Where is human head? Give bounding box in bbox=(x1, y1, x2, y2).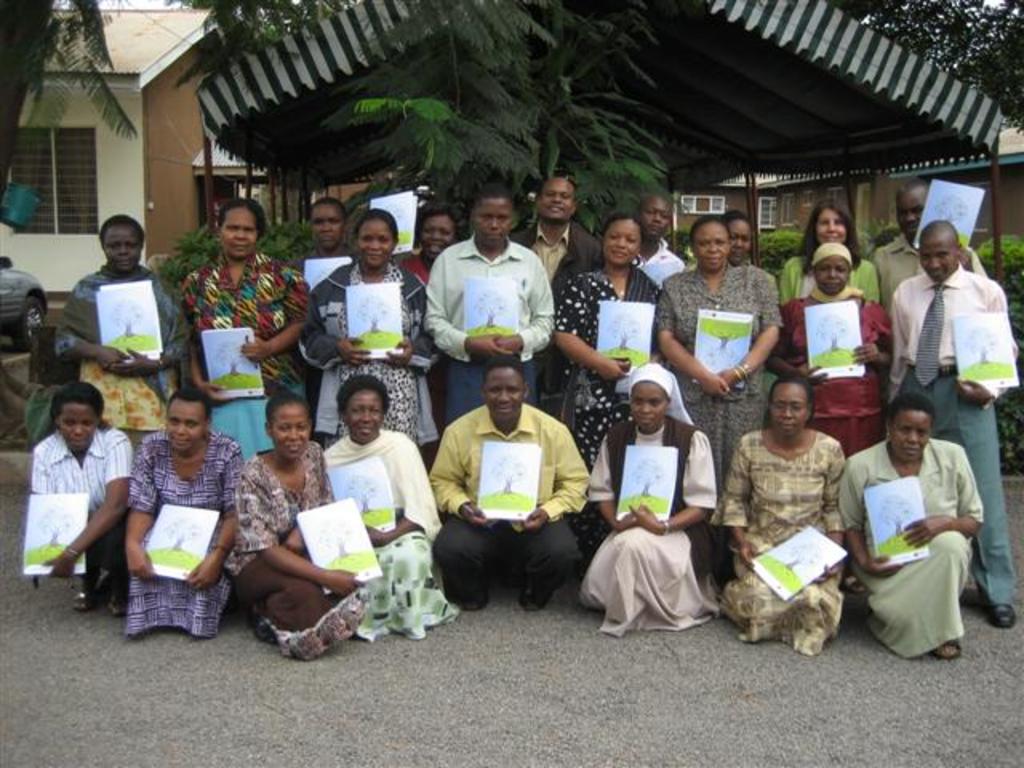
bbox=(322, 378, 392, 456).
